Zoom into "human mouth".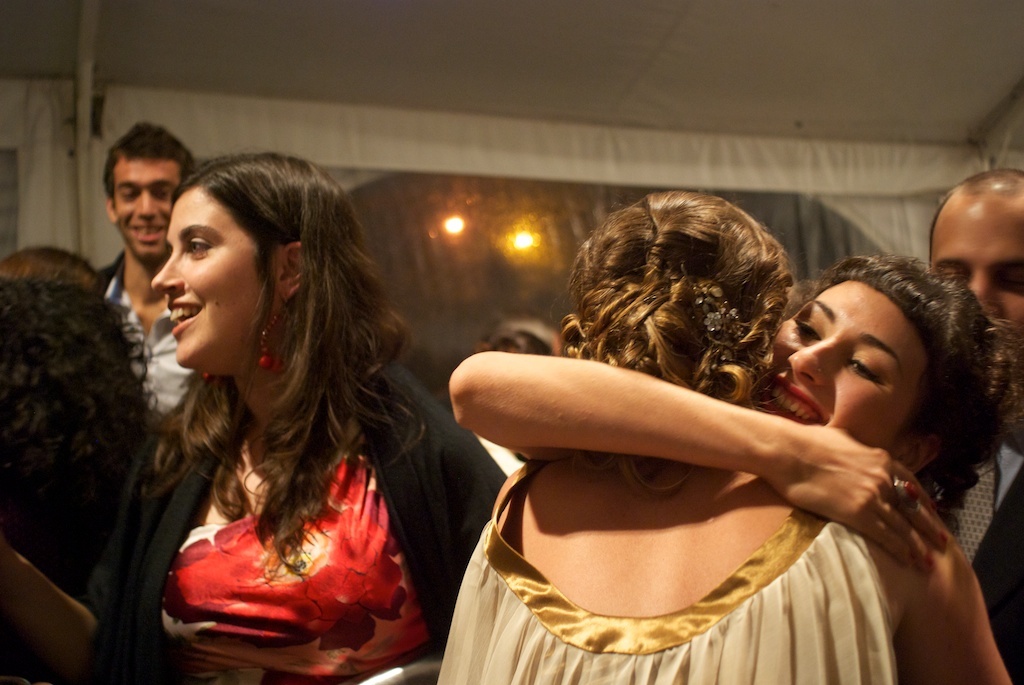
Zoom target: x1=120, y1=219, x2=168, y2=240.
